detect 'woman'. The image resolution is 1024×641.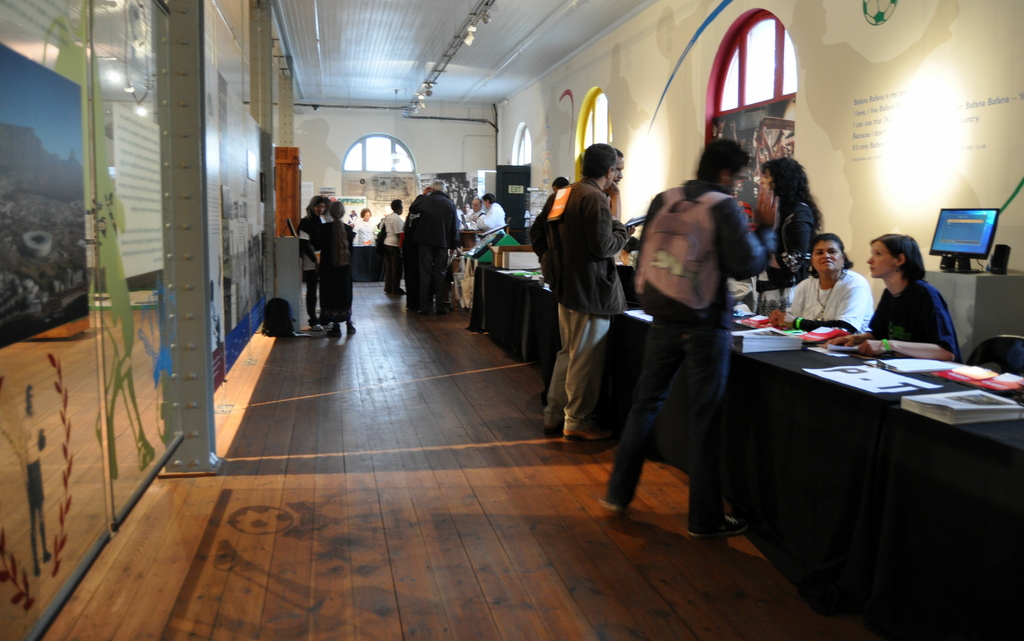
(756,159,826,309).
